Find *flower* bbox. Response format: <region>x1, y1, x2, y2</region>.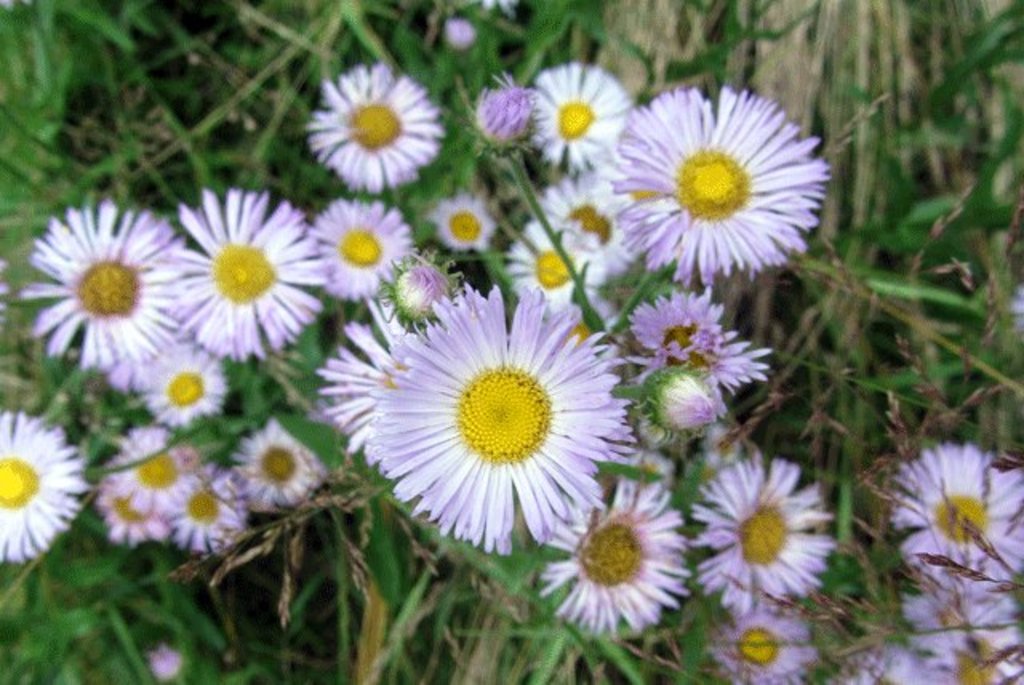
<region>322, 290, 418, 485</region>.
